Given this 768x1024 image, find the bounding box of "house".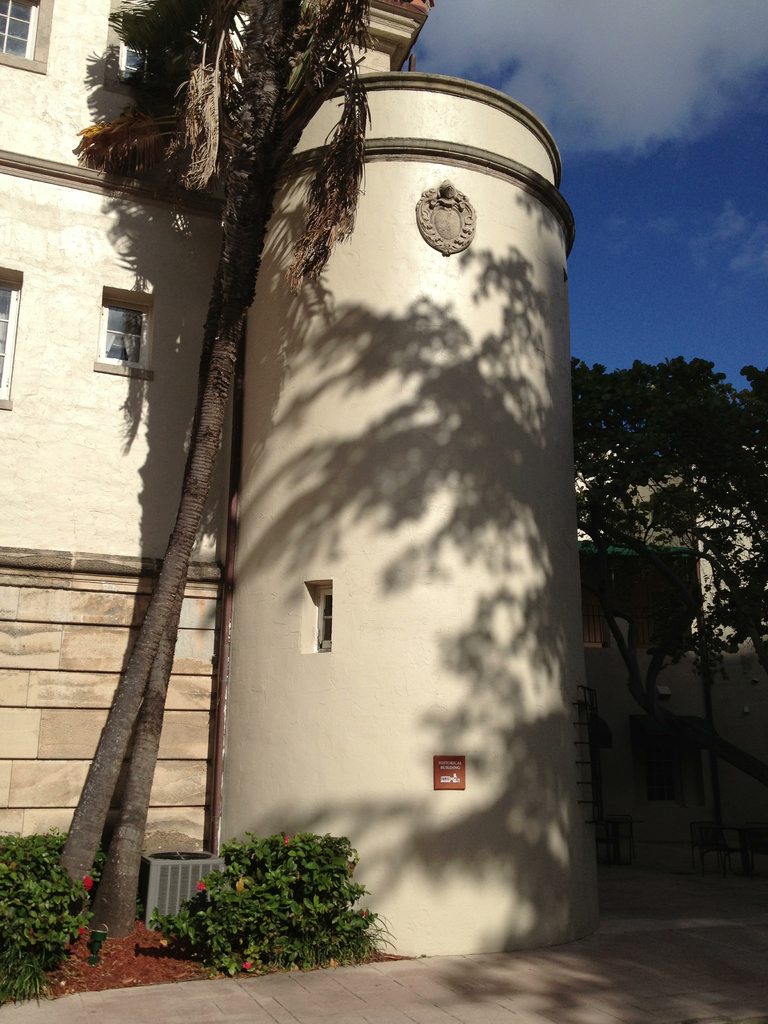
bbox=(60, 0, 639, 939).
